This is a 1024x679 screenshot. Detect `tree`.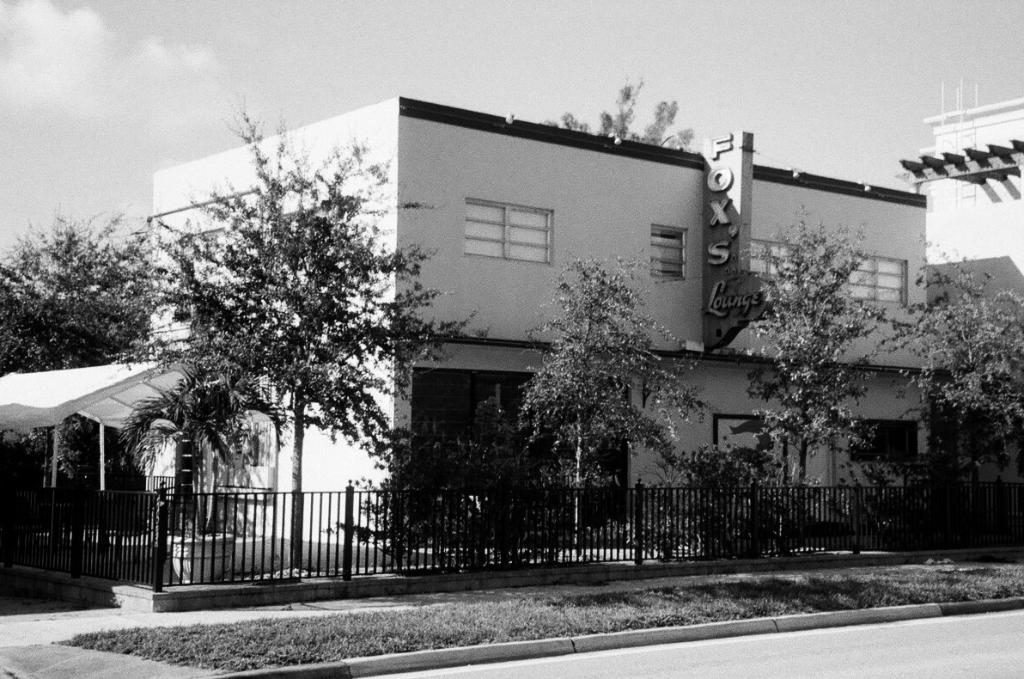
[x1=519, y1=251, x2=721, y2=548].
